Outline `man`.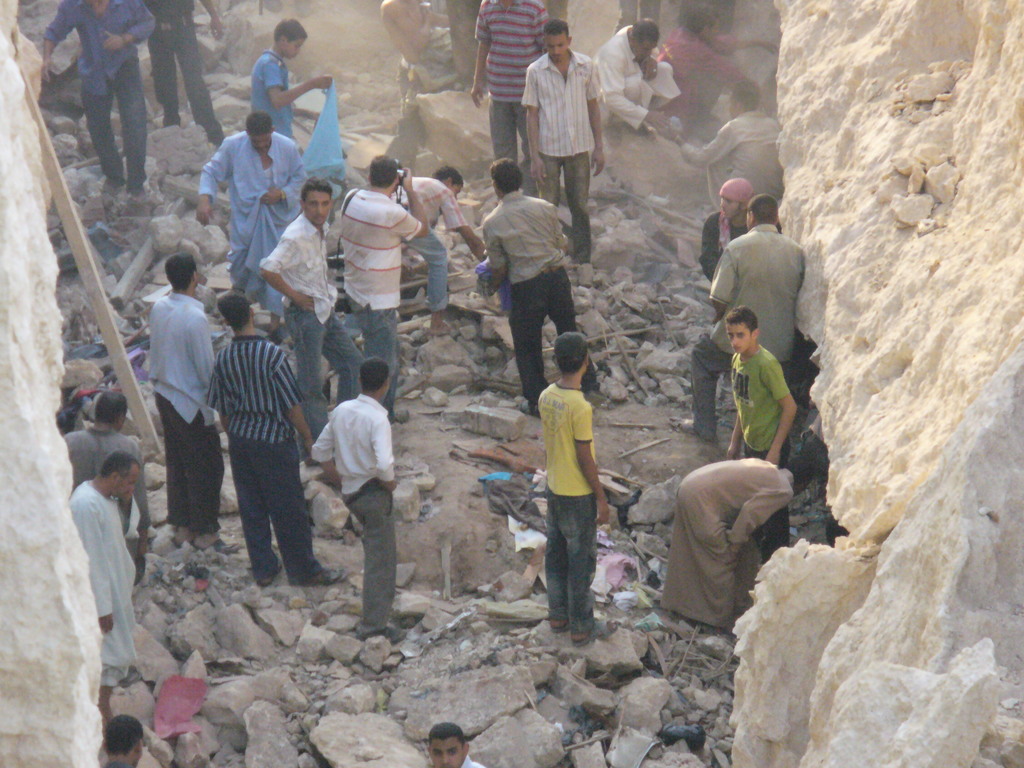
Outline: bbox=(674, 198, 808, 436).
